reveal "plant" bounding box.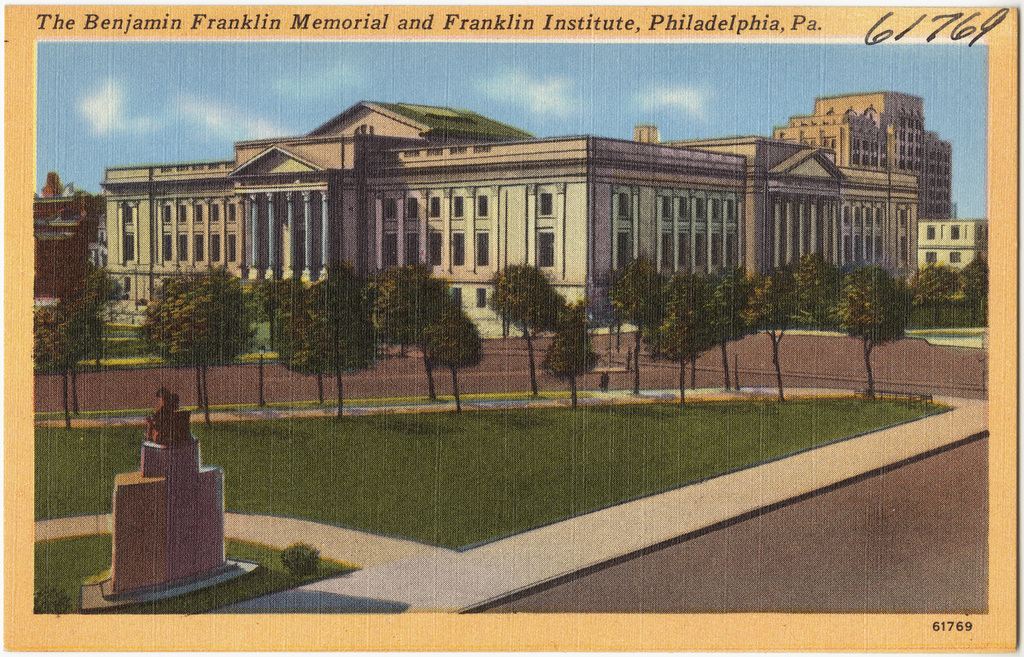
Revealed: 875:291:986:357.
